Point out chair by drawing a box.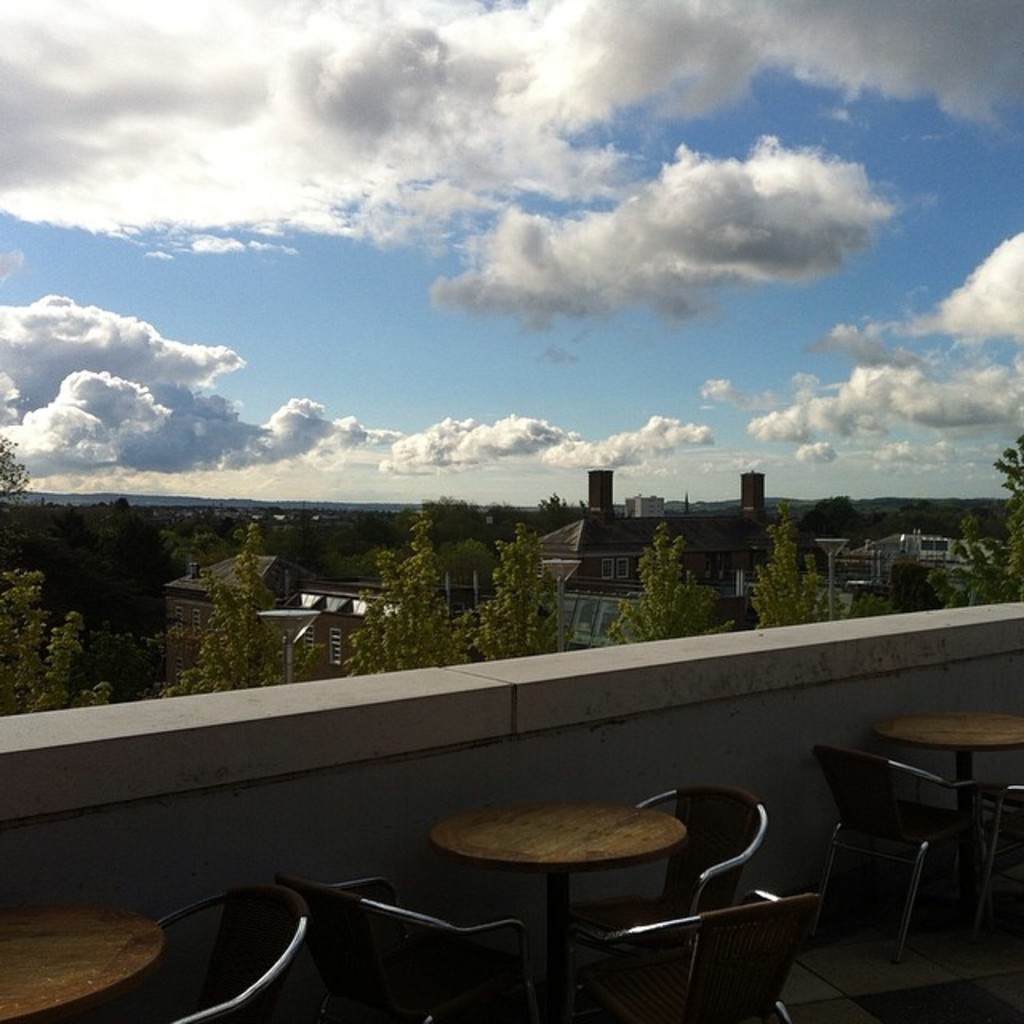
{"left": 971, "top": 776, "right": 1022, "bottom": 934}.
